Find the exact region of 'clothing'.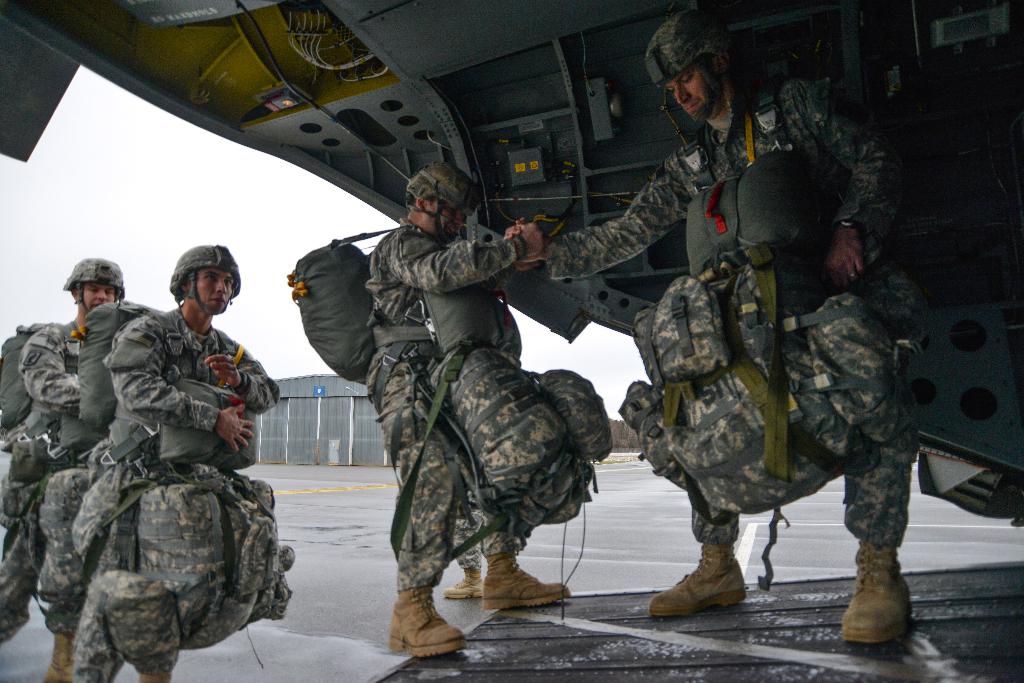
Exact region: Rect(0, 316, 111, 645).
